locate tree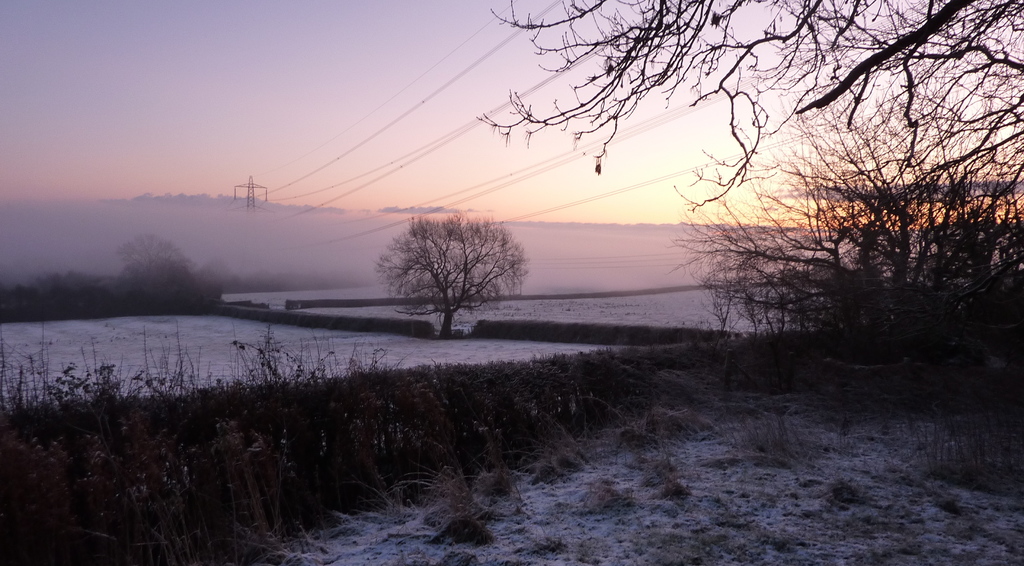
383, 198, 529, 329
